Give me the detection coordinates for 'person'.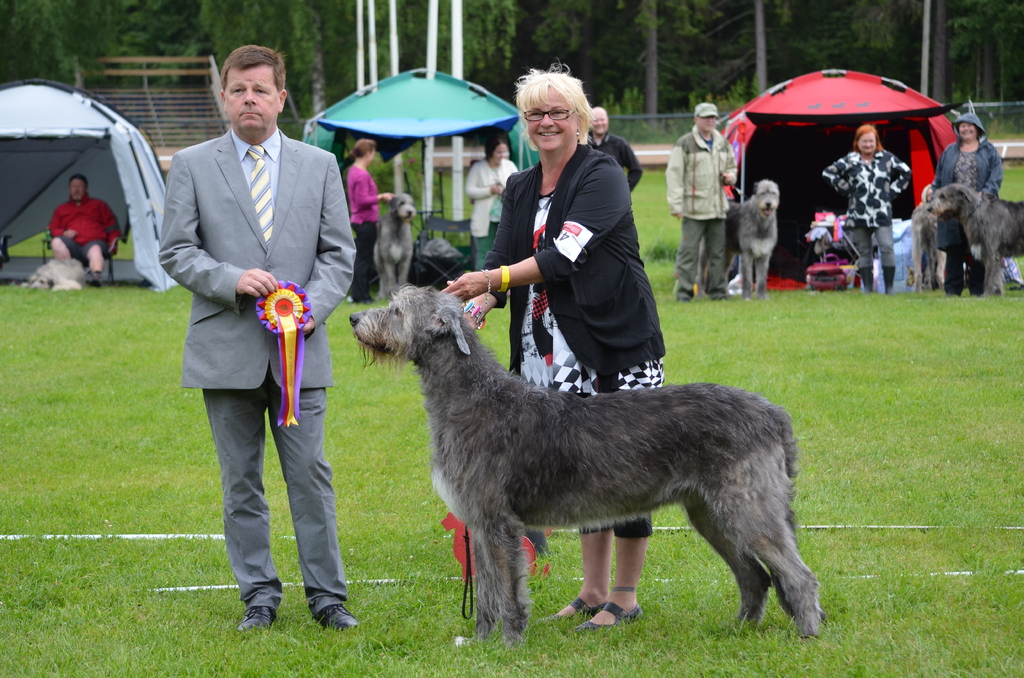
region(436, 65, 669, 626).
